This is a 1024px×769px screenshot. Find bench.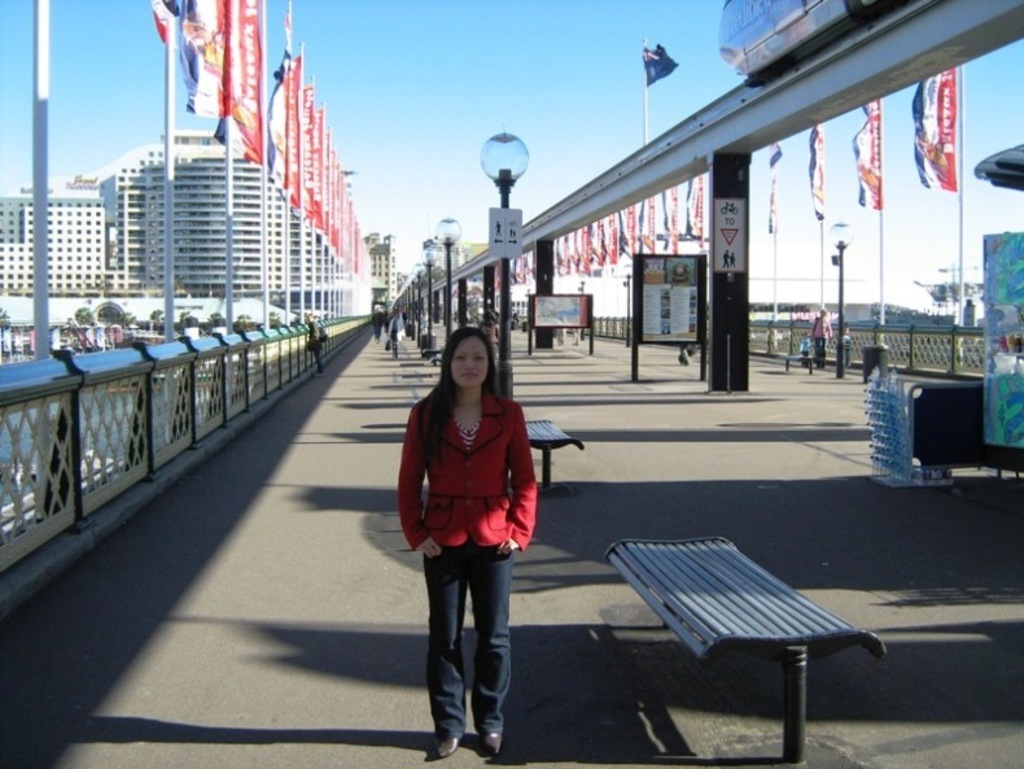
Bounding box: x1=573 y1=545 x2=900 y2=751.
